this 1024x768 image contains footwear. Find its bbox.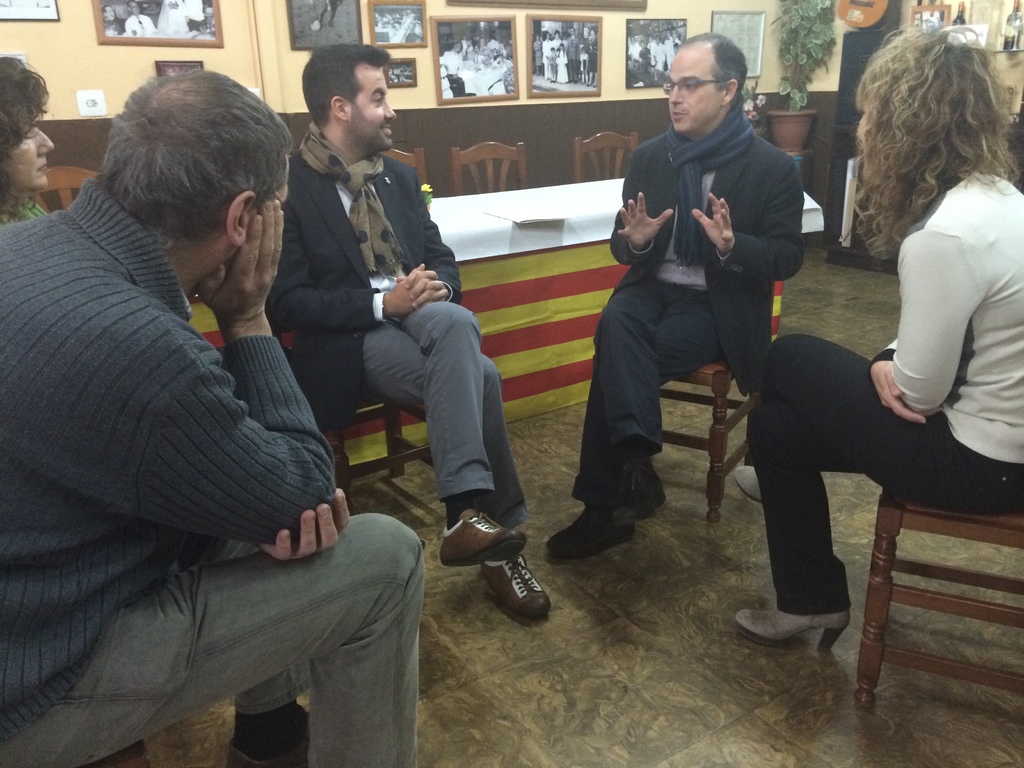
x1=728, y1=465, x2=758, y2=506.
